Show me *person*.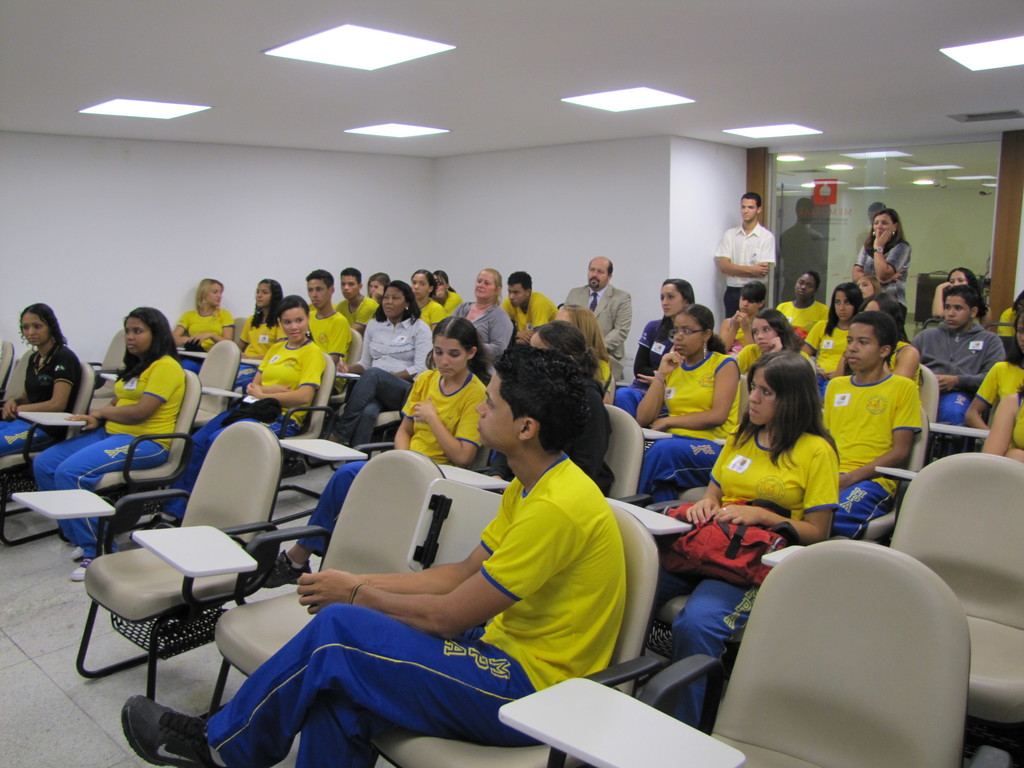
*person* is here: bbox=[265, 317, 493, 586].
